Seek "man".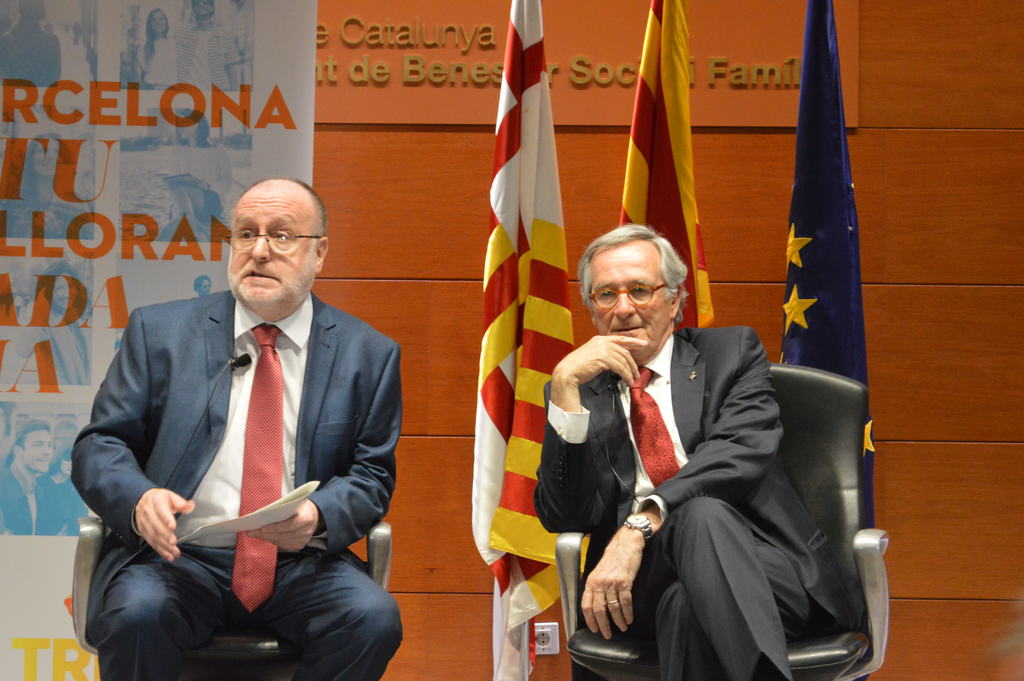
select_region(88, 163, 406, 672).
